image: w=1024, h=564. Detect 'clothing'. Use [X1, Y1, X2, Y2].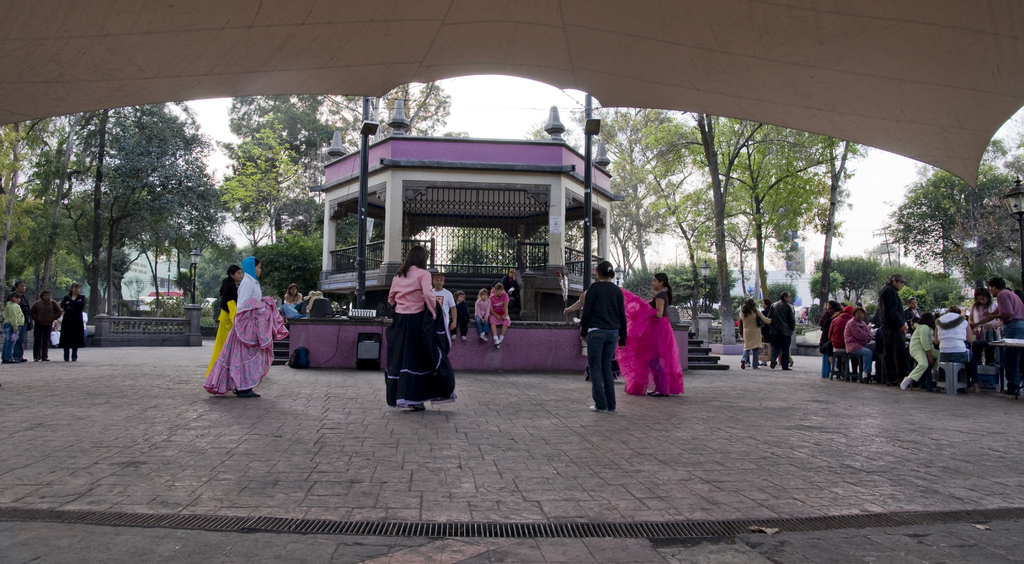
[844, 310, 876, 374].
